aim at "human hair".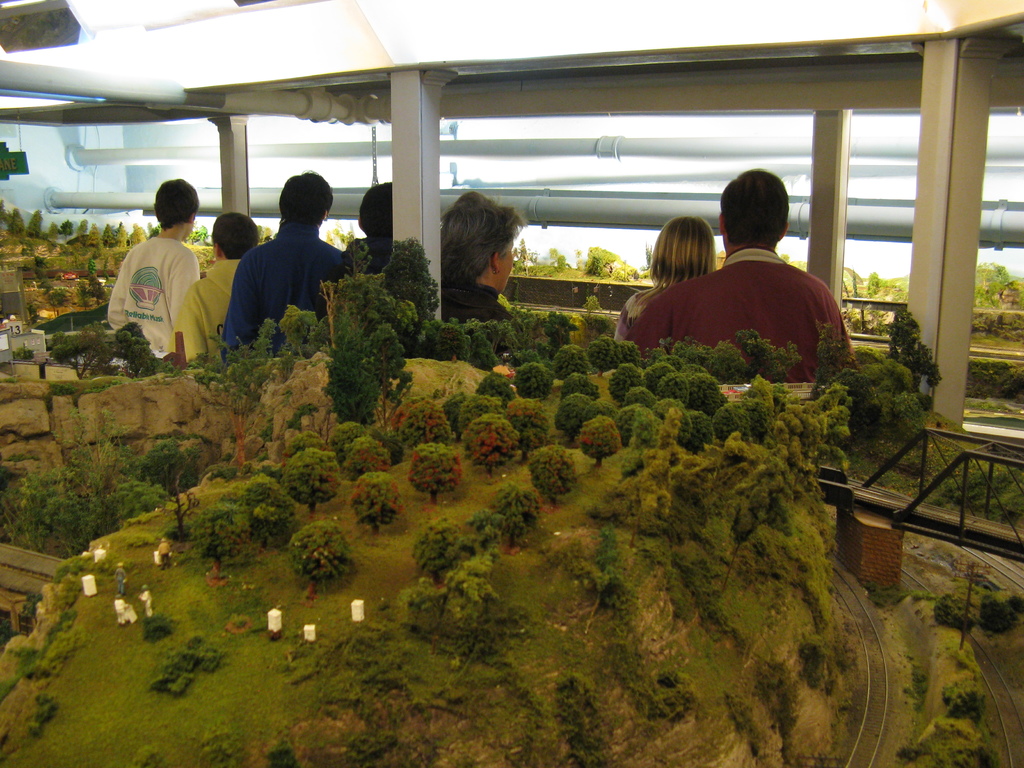
Aimed at Rect(649, 216, 711, 290).
